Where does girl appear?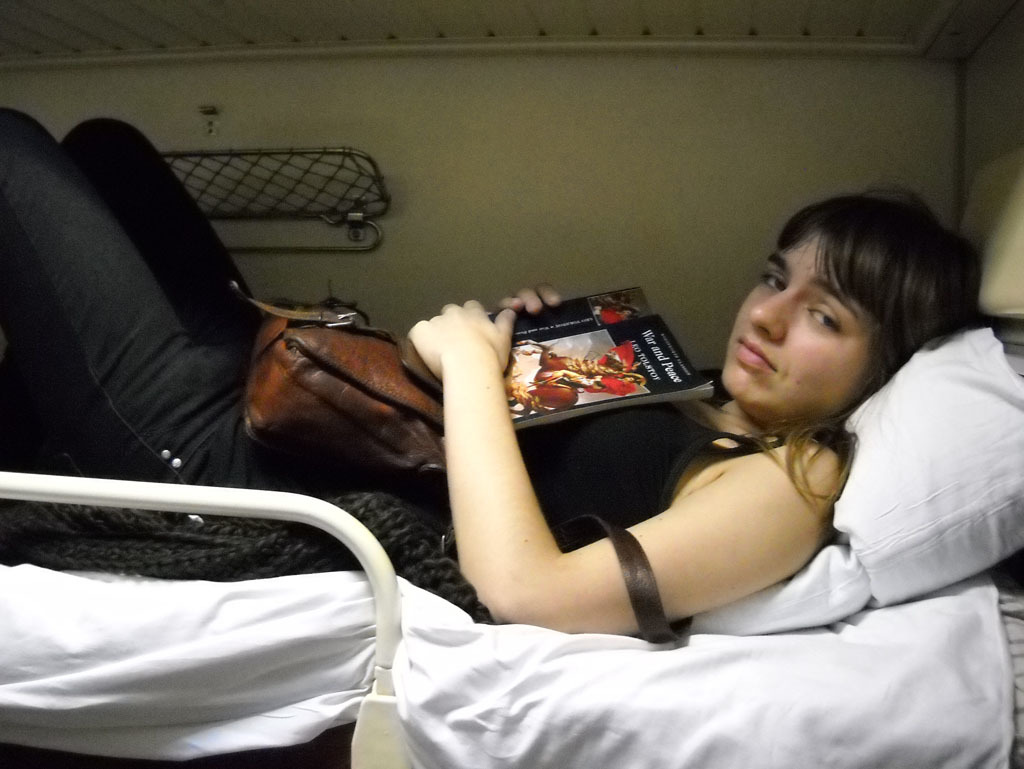
Appears at [x1=3, y1=113, x2=977, y2=634].
